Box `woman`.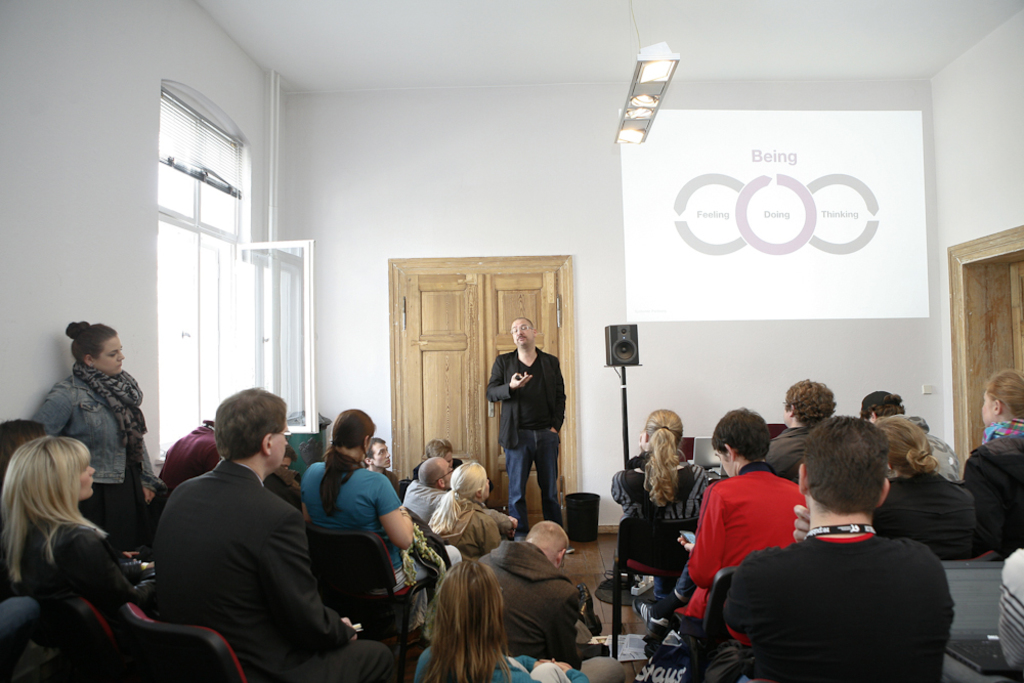
x1=426 y1=455 x2=504 y2=565.
